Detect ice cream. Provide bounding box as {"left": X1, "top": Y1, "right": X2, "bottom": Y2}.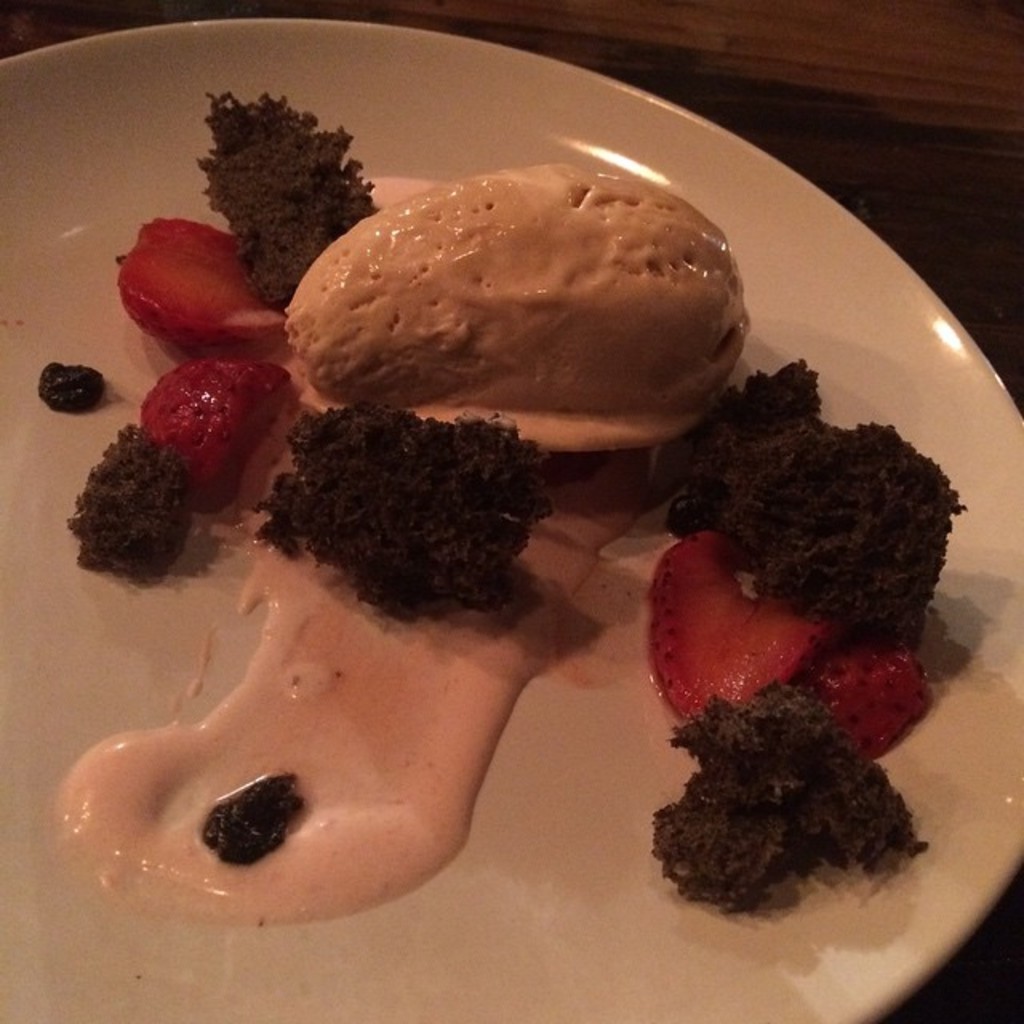
{"left": 277, "top": 139, "right": 763, "bottom": 456}.
